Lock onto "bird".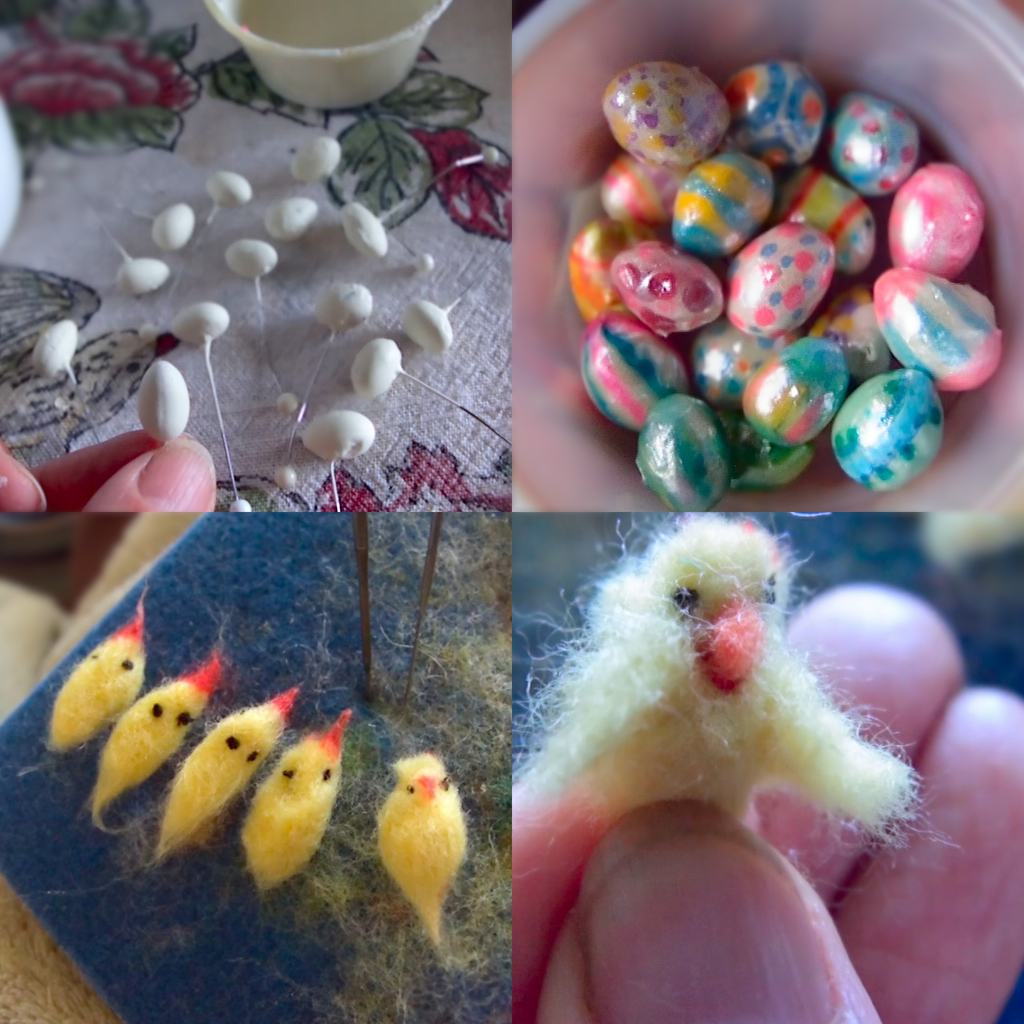
Locked: locate(149, 686, 305, 872).
